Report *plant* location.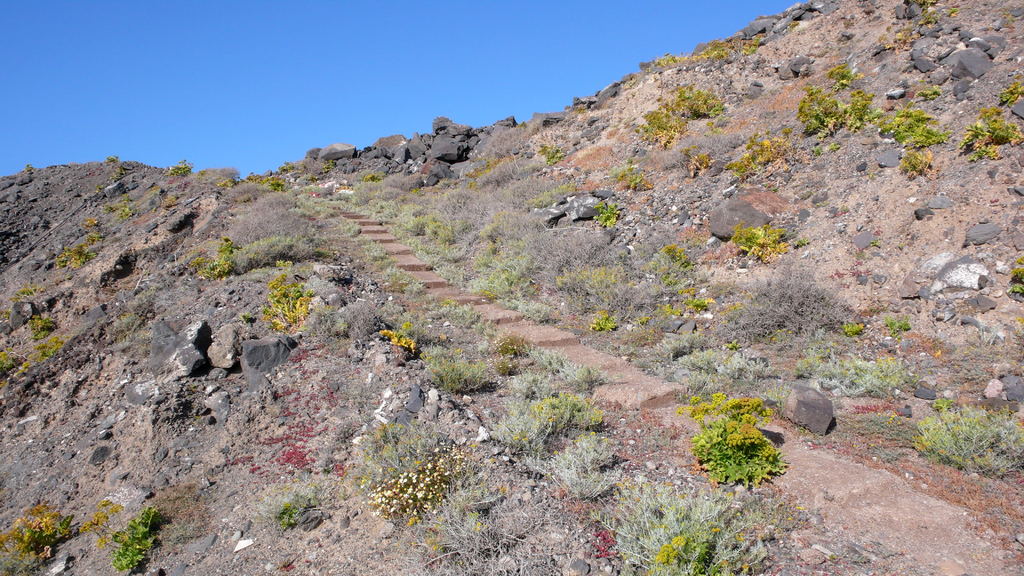
Report: bbox=[198, 167, 243, 188].
